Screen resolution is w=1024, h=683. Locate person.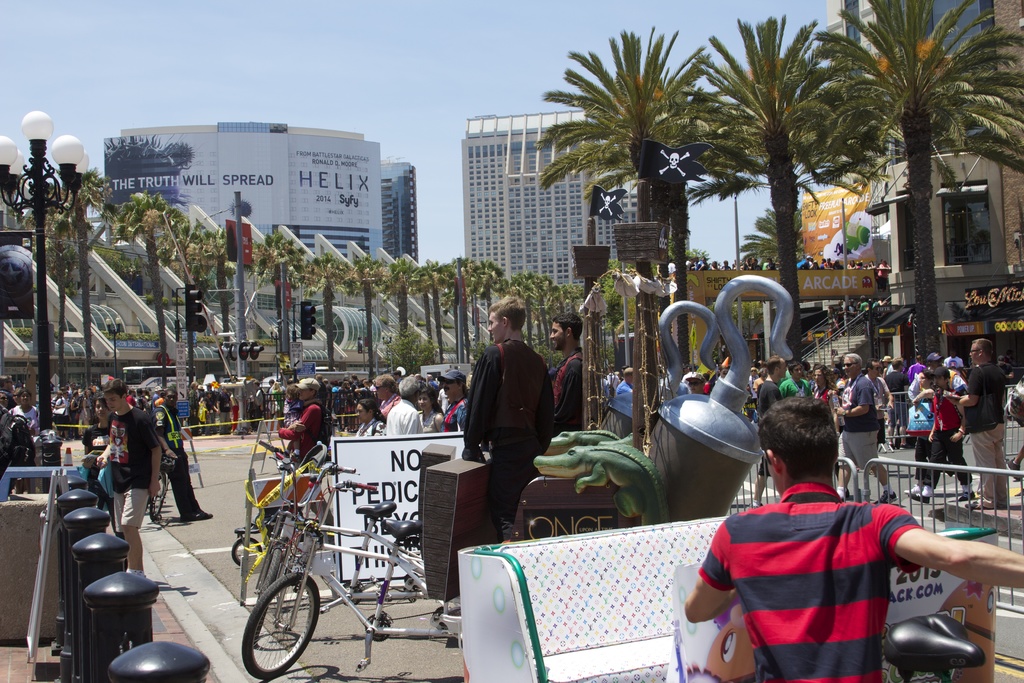
left=901, top=374, right=975, bottom=506.
